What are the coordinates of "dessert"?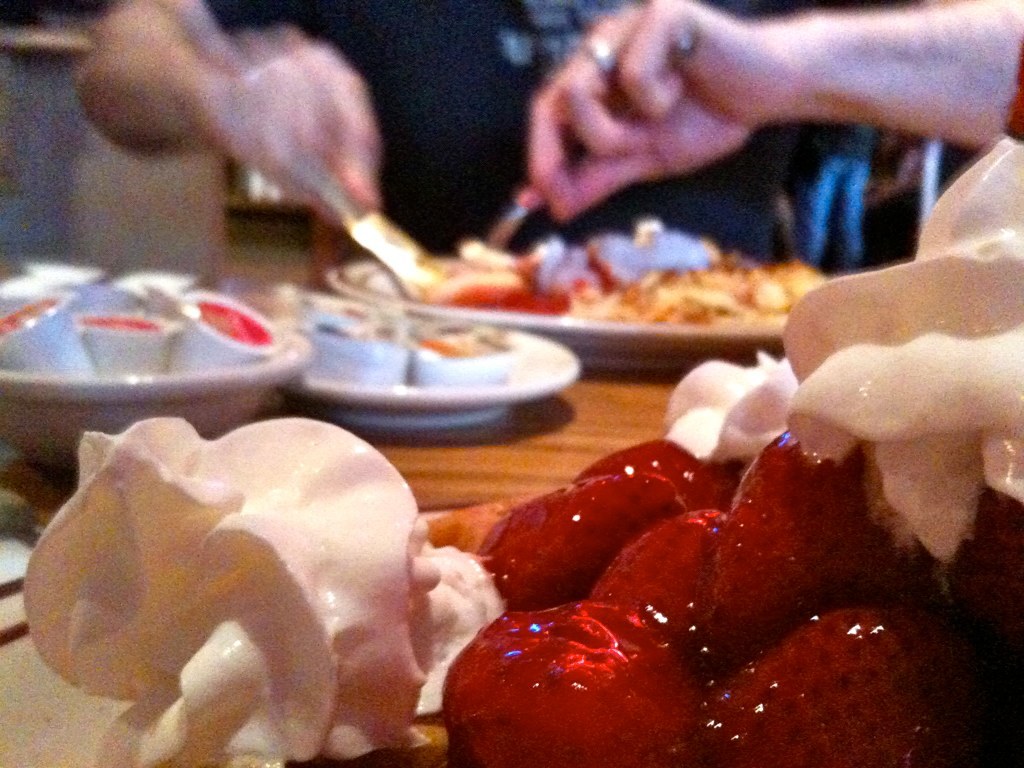
l=21, t=415, r=502, b=767.
